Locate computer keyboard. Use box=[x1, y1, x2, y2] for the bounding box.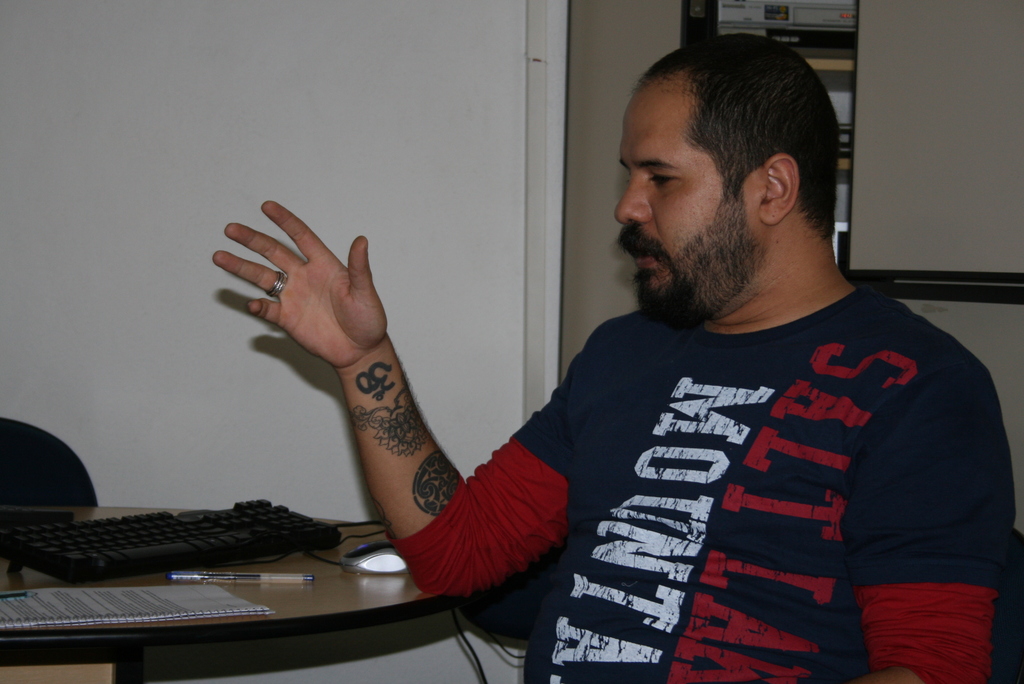
box=[0, 496, 344, 585].
